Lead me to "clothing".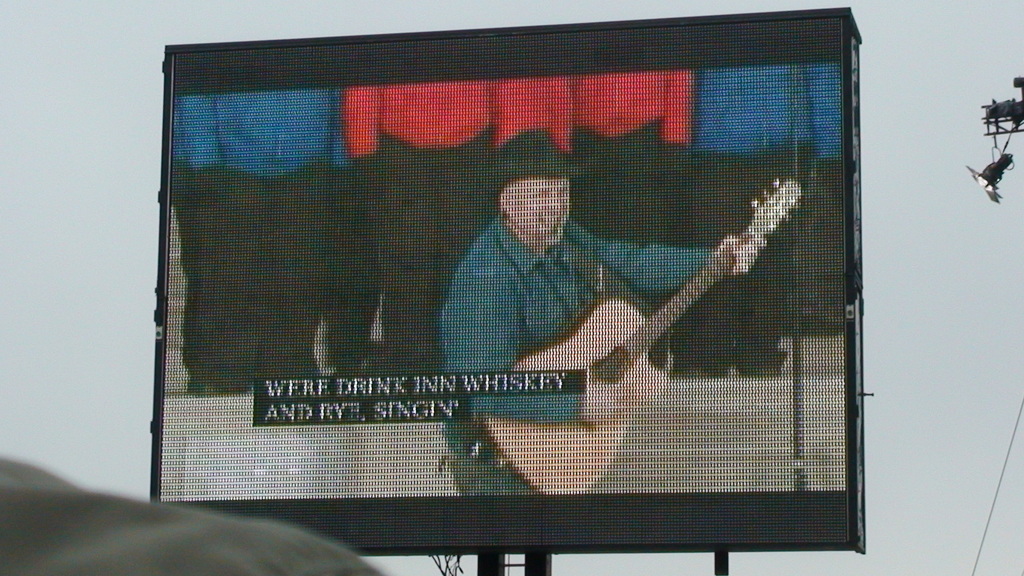
Lead to (676, 72, 803, 374).
